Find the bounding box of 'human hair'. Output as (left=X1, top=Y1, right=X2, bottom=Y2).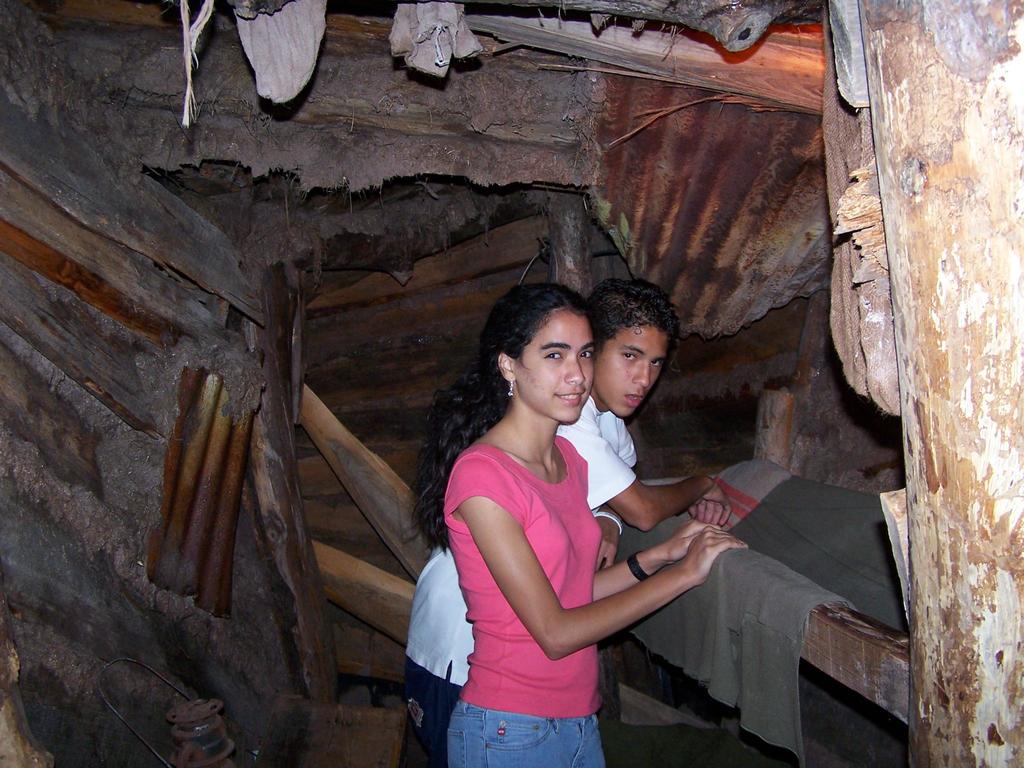
(left=399, top=282, right=593, bottom=552).
